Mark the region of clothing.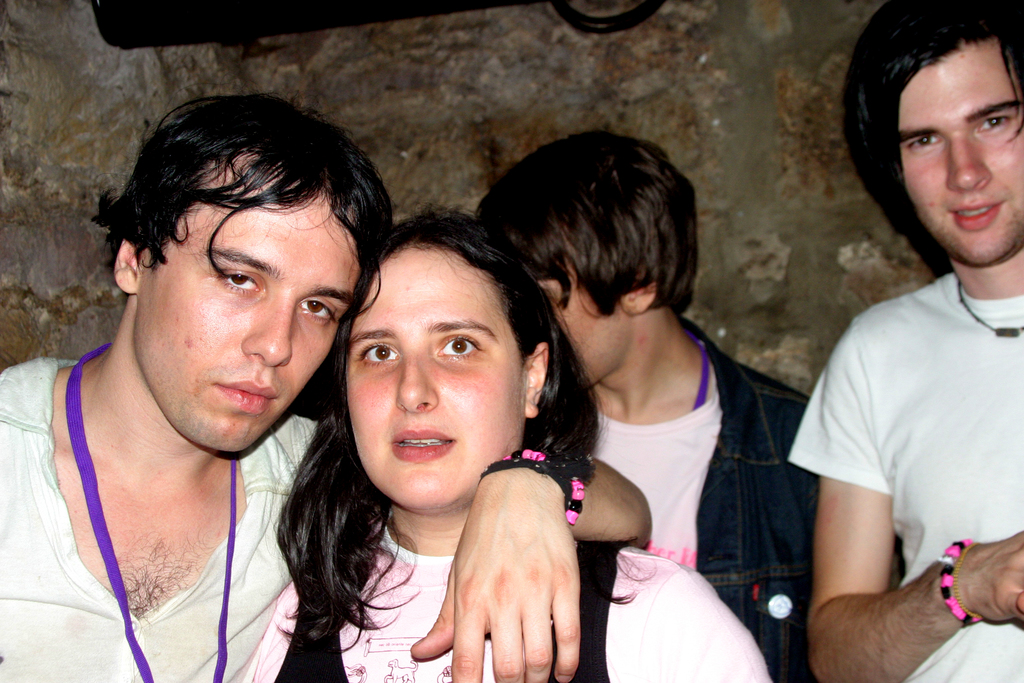
Region: <bbox>792, 150, 1020, 674</bbox>.
